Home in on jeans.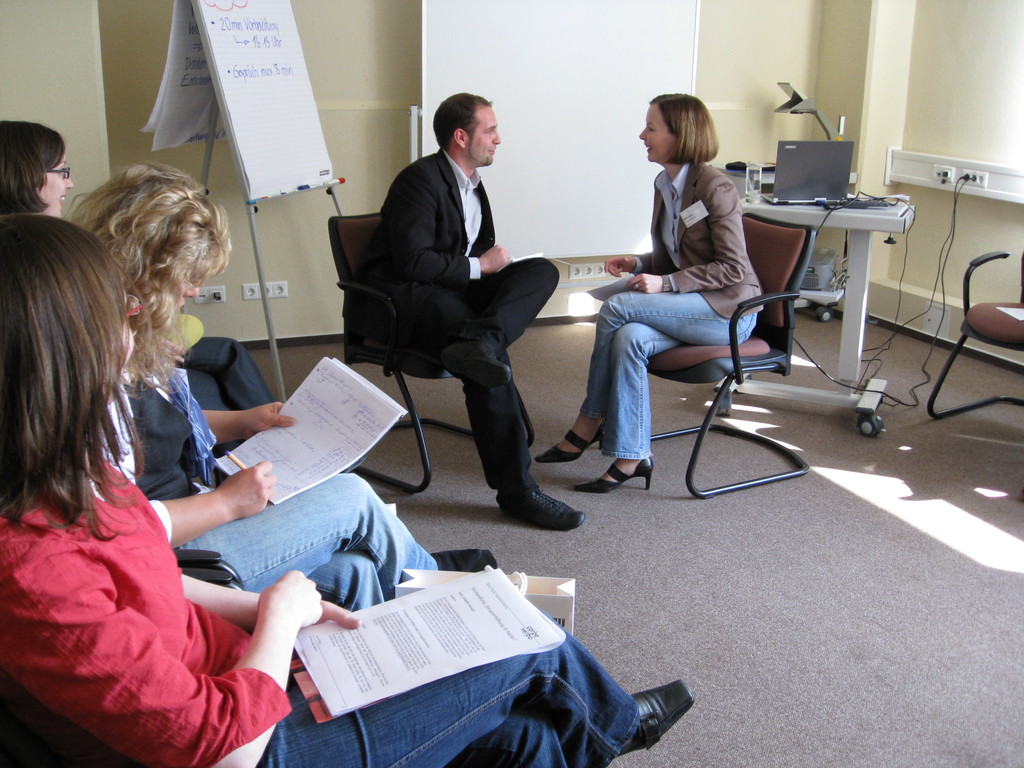
Homed in at 579 285 757 461.
